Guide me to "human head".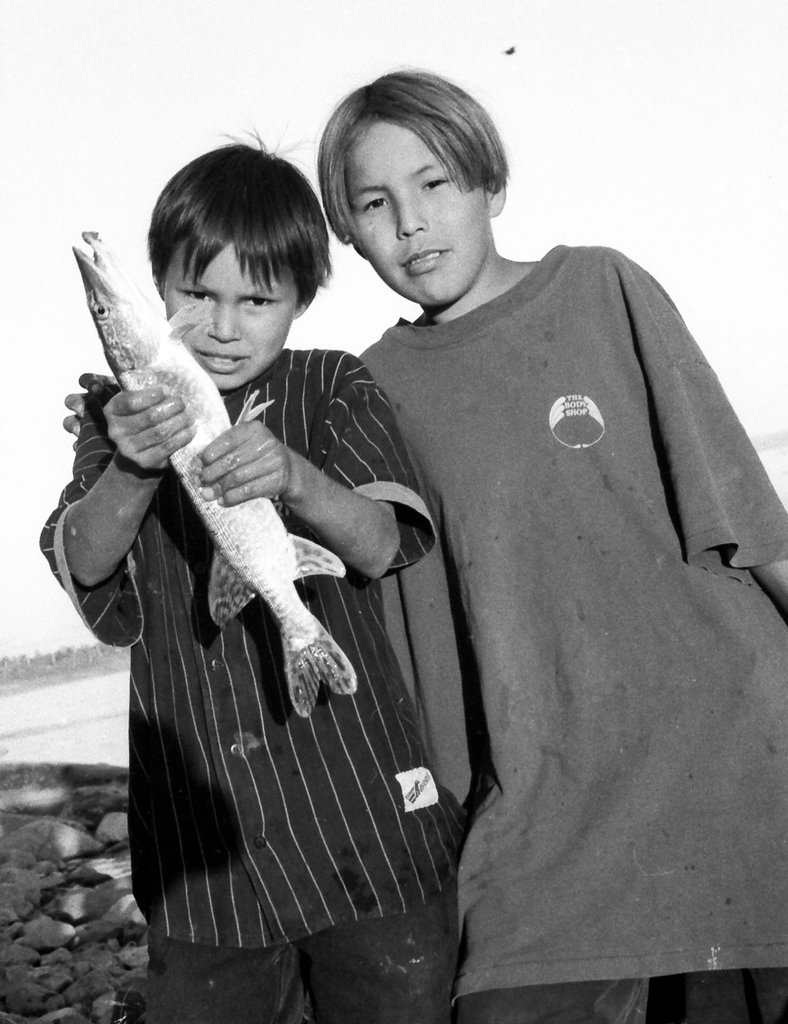
Guidance: <bbox>309, 61, 546, 311</bbox>.
